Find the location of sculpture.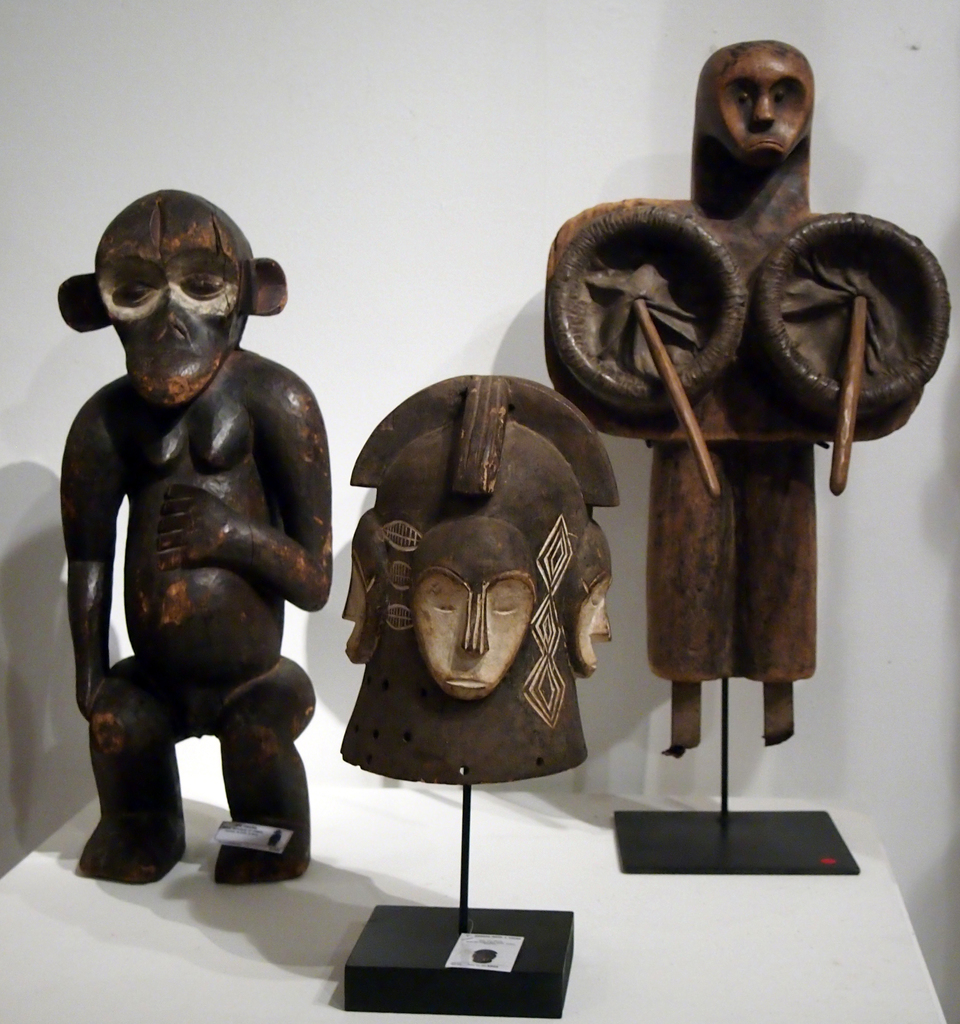
Location: <region>344, 373, 624, 797</region>.
